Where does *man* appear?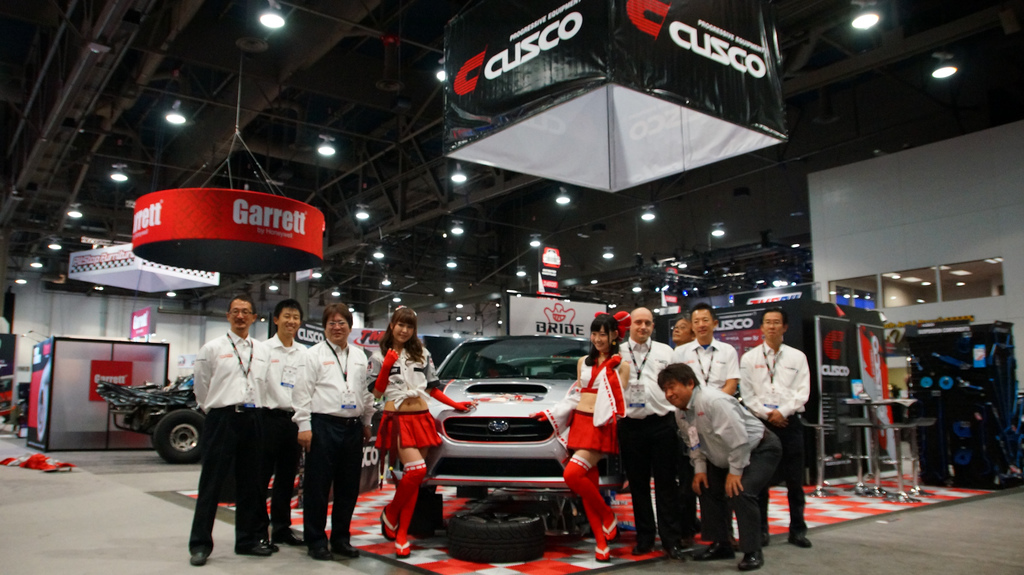
Appears at box=[291, 303, 374, 565].
